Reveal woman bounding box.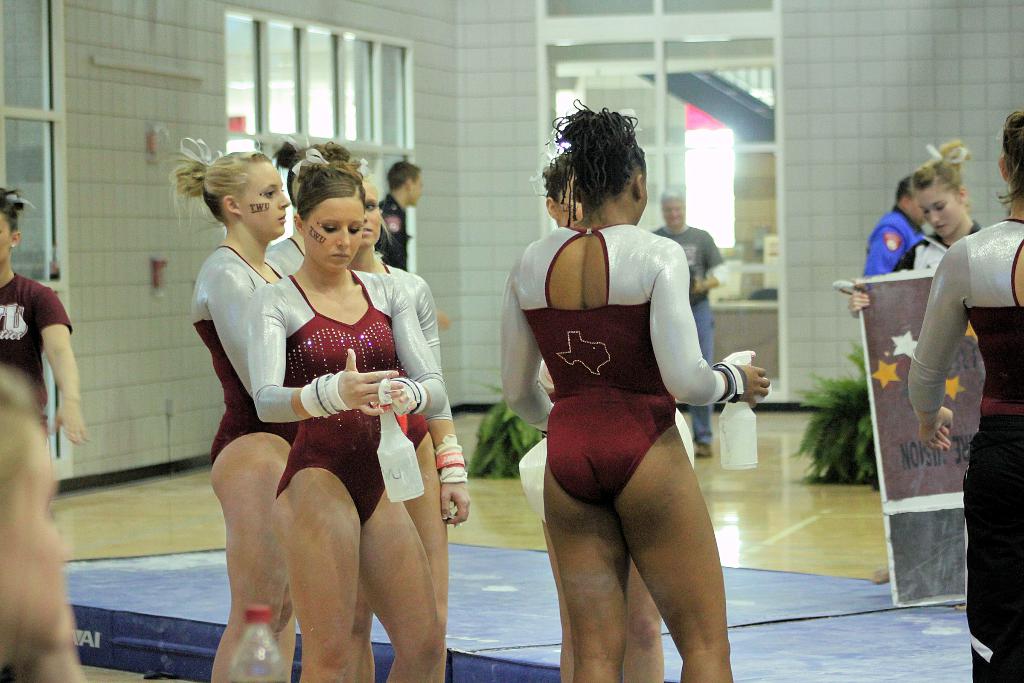
Revealed: <box>851,134,998,325</box>.
